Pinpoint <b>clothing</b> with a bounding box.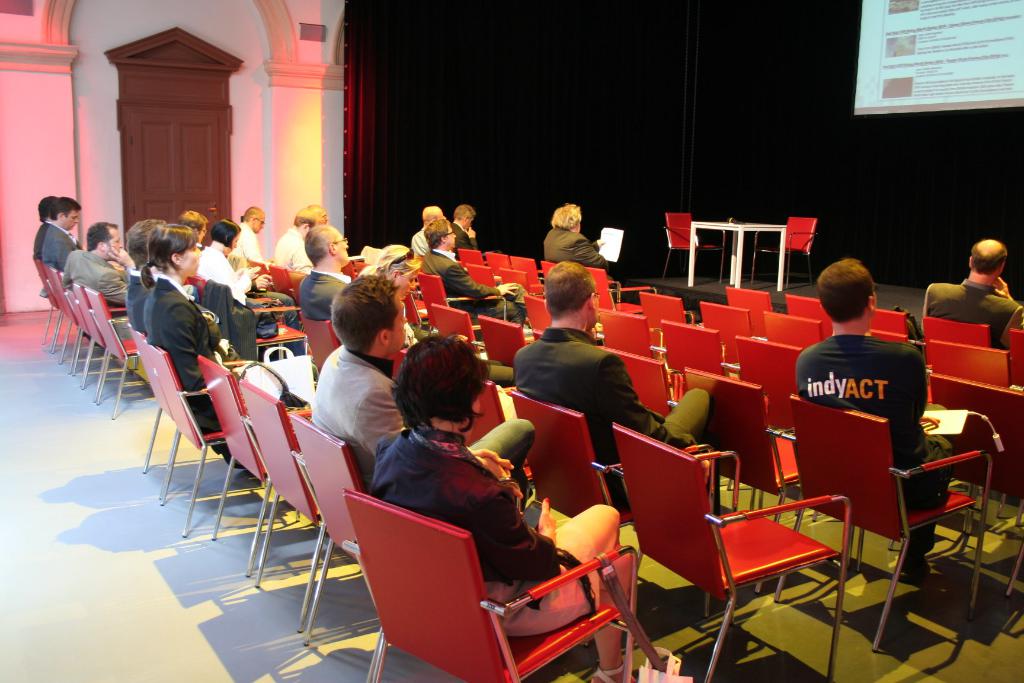
[left=303, top=347, right=410, bottom=490].
